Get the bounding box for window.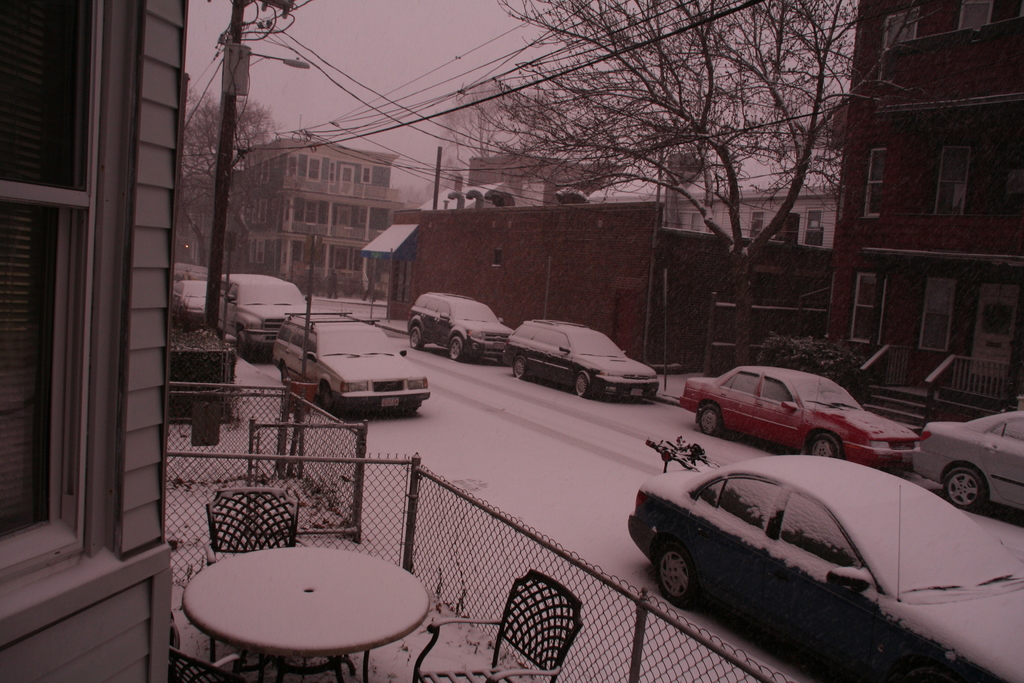
bbox=[951, 0, 1002, 27].
